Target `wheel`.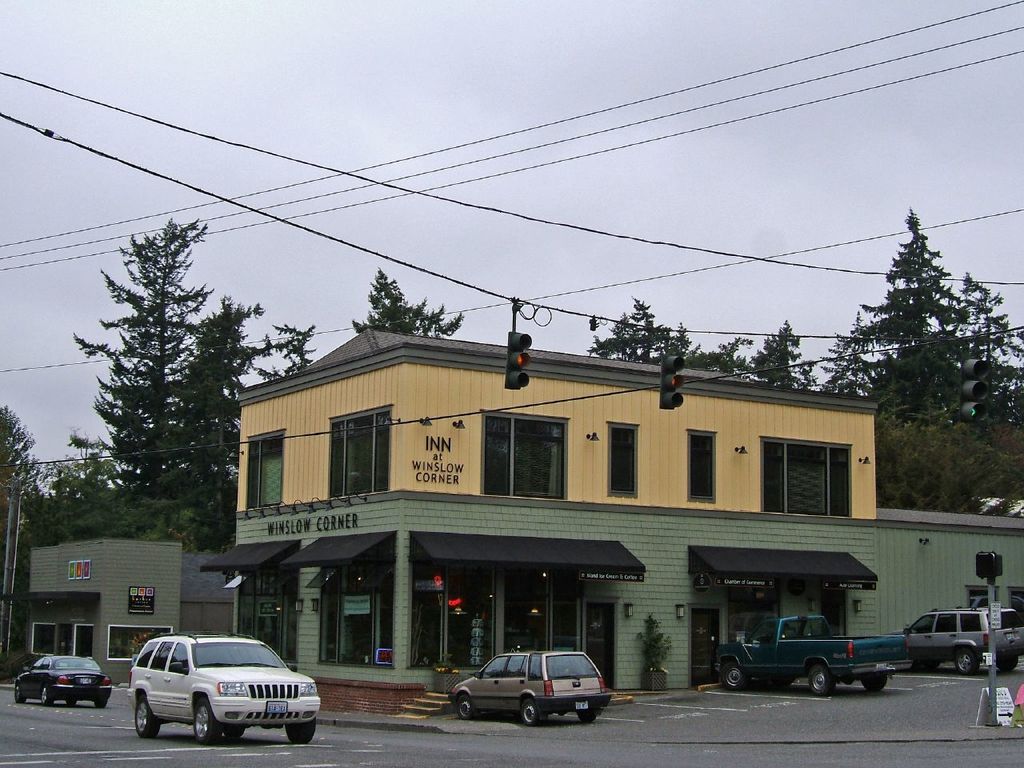
Target region: region(802, 666, 831, 693).
